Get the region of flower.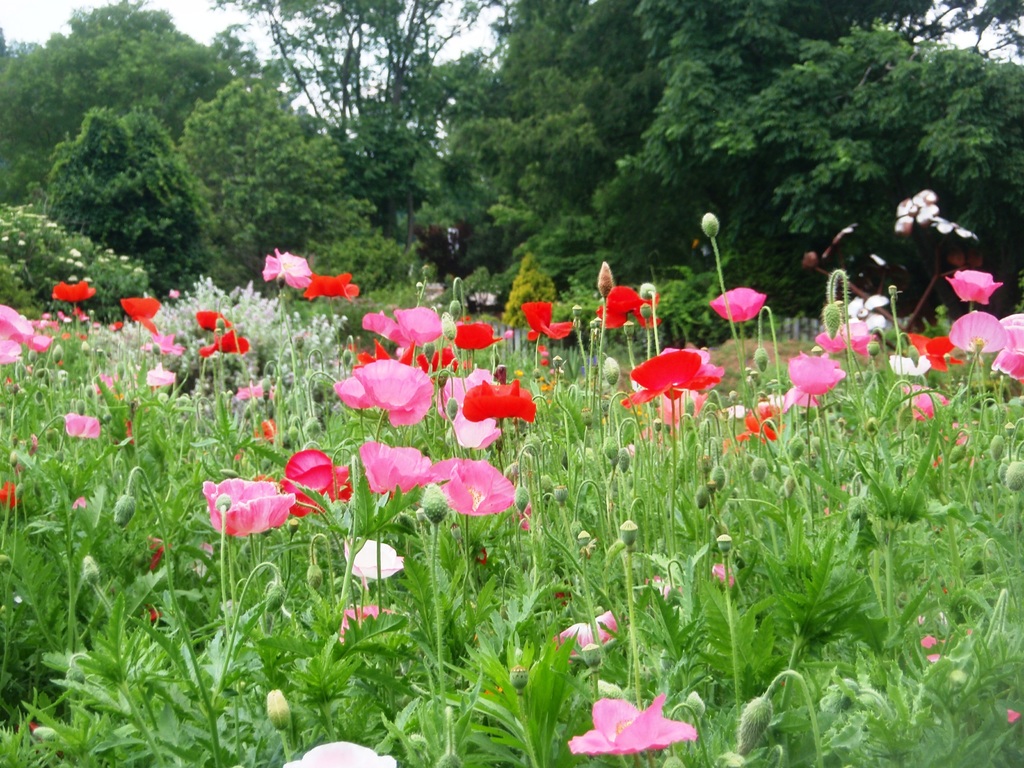
bbox=(306, 273, 357, 302).
